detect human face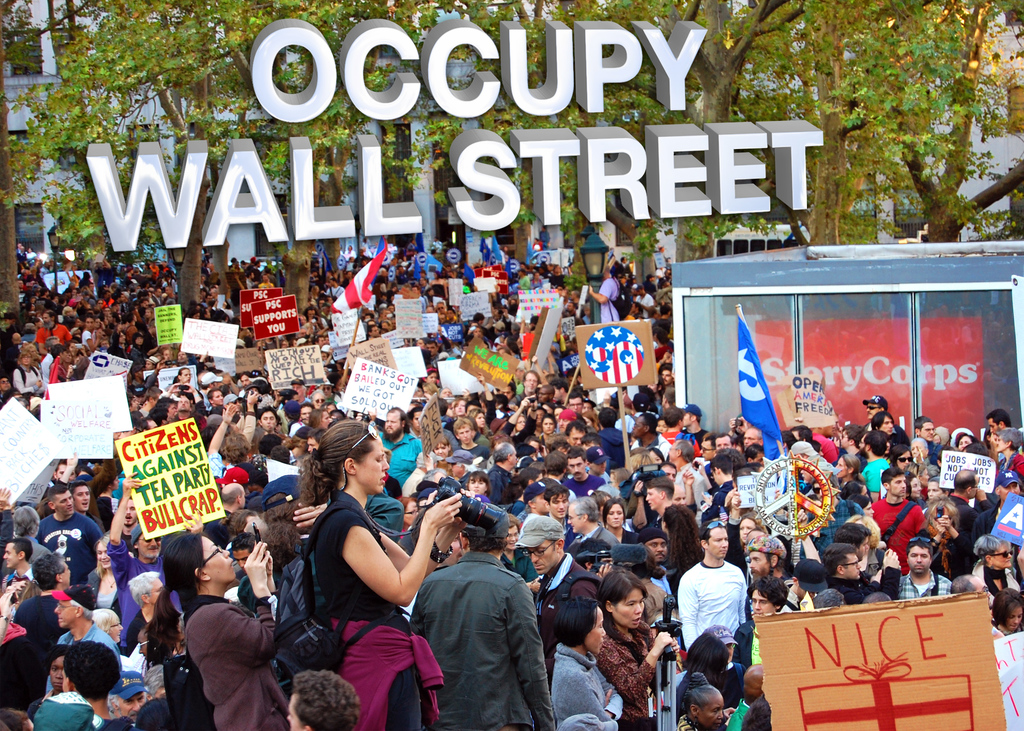
276,424,284,431
